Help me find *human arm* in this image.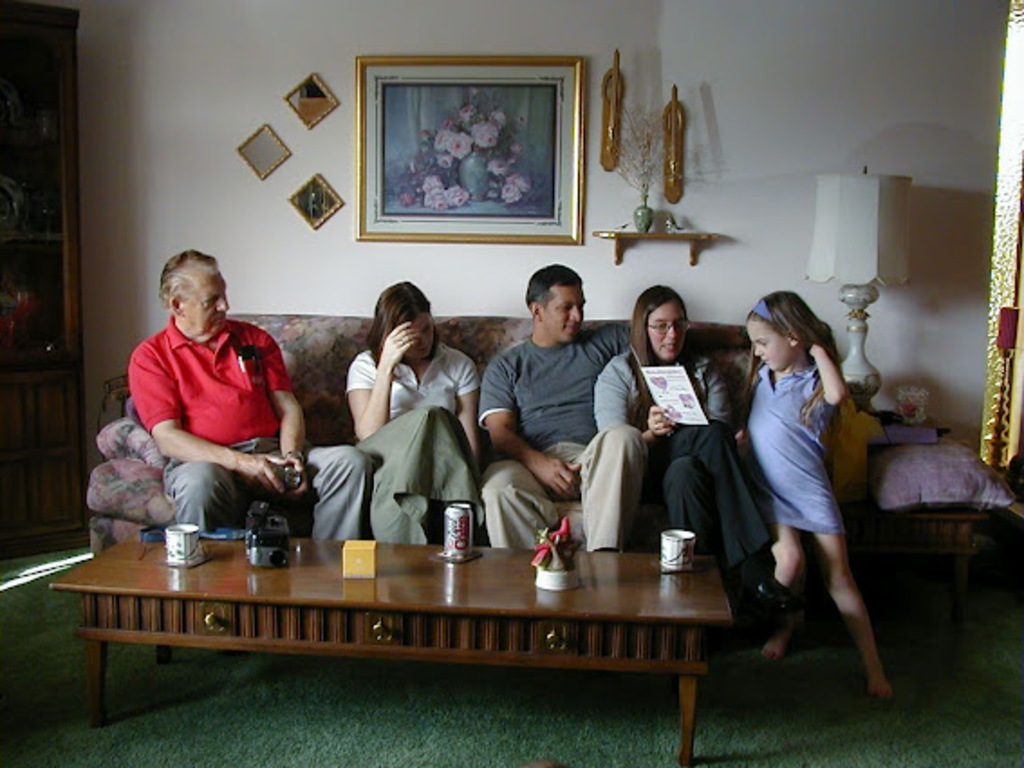
Found it: {"x1": 706, "y1": 372, "x2": 742, "y2": 430}.
